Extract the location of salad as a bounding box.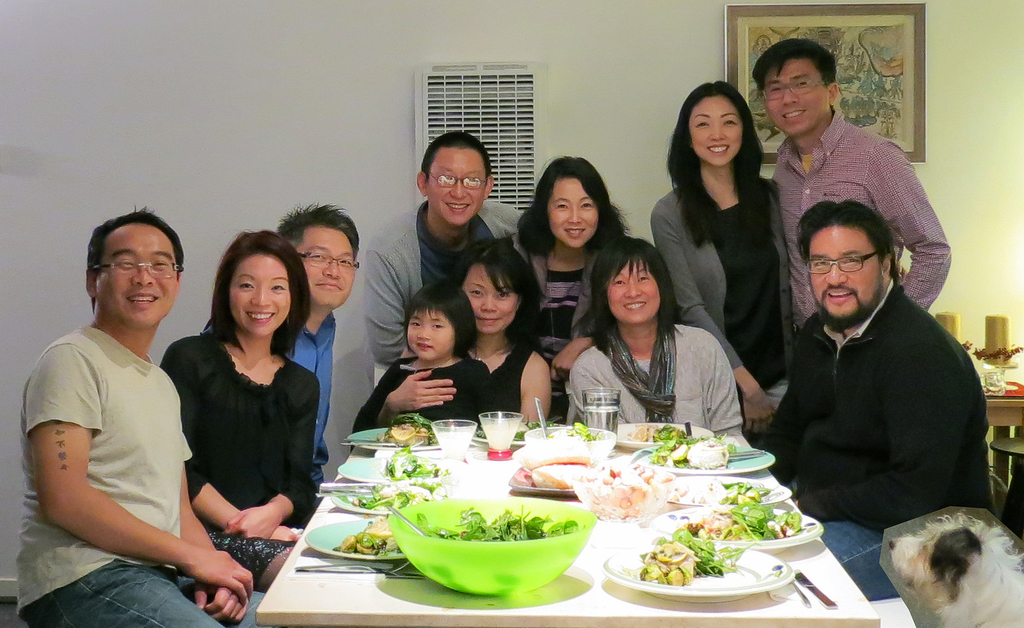
(x1=600, y1=521, x2=790, y2=607).
